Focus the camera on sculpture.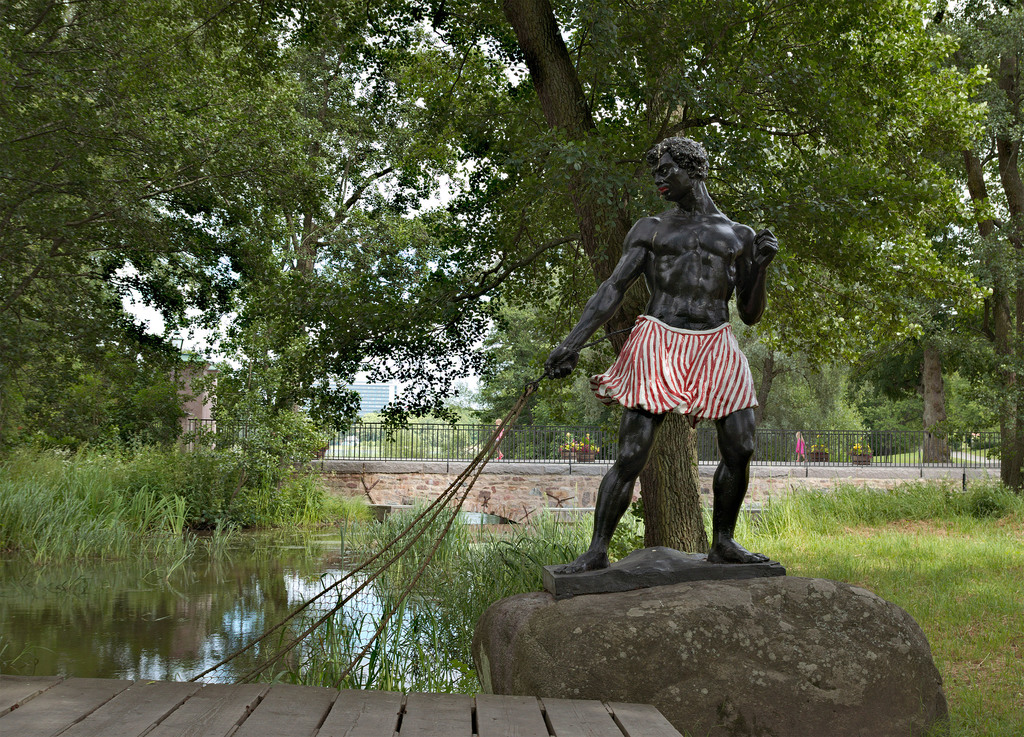
Focus region: (538, 132, 780, 604).
